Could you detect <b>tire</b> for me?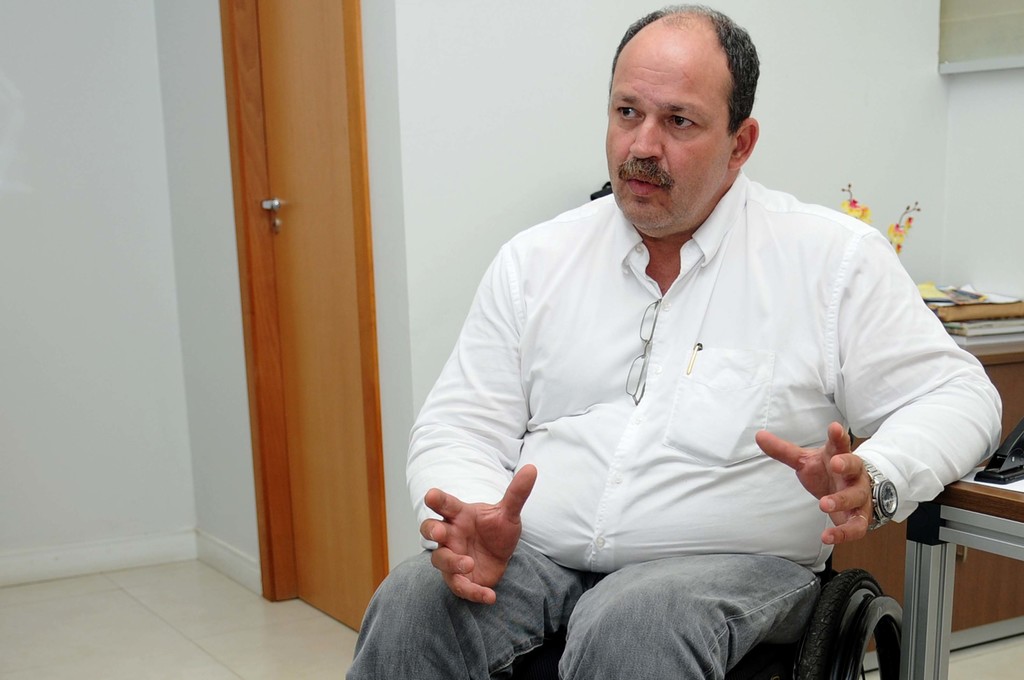
Detection result: <region>780, 571, 887, 679</region>.
